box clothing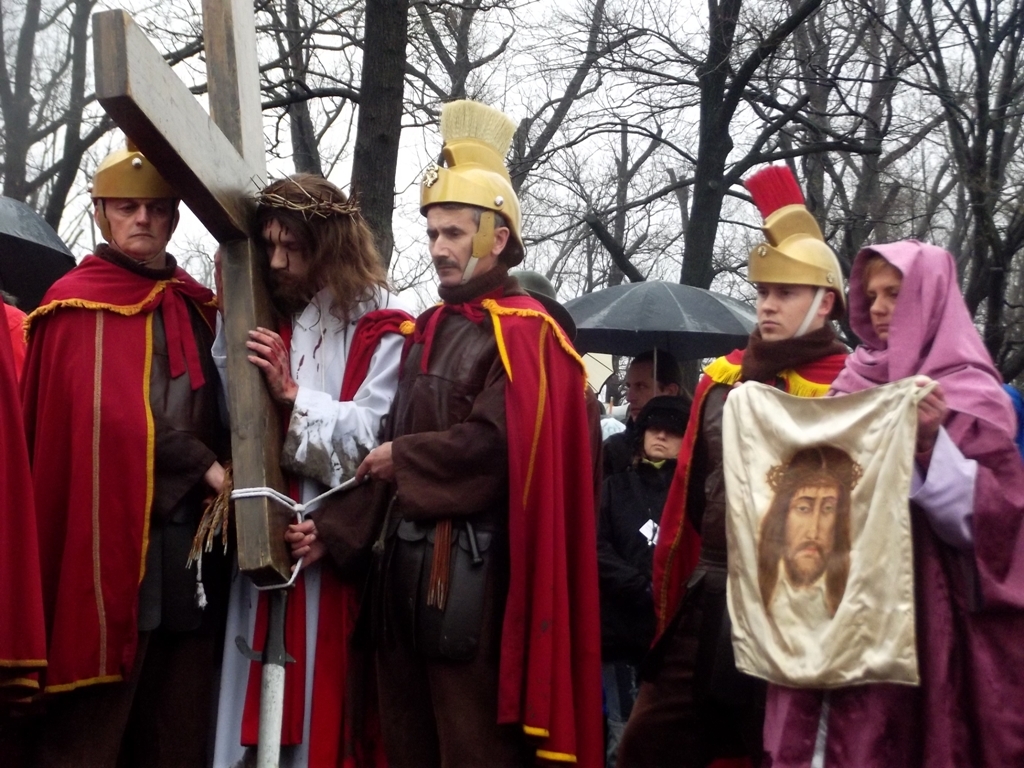
bbox=(11, 244, 232, 738)
